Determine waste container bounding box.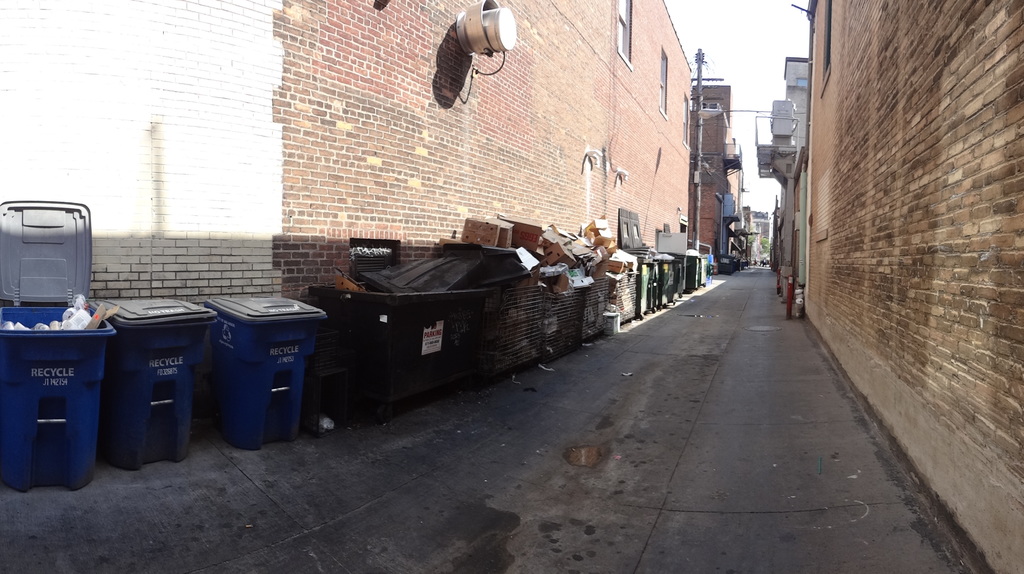
Determined: region(202, 290, 339, 451).
